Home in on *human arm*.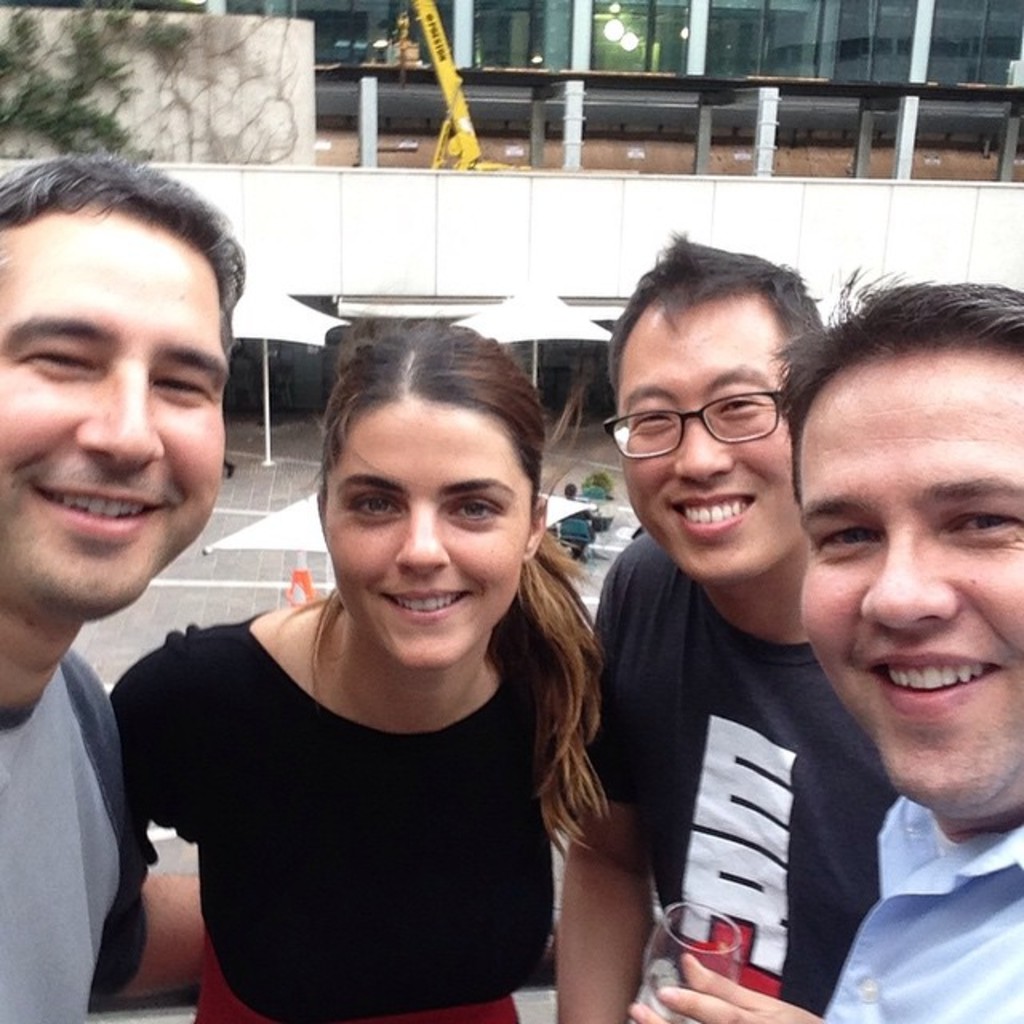
Homed in at select_region(96, 685, 206, 1006).
